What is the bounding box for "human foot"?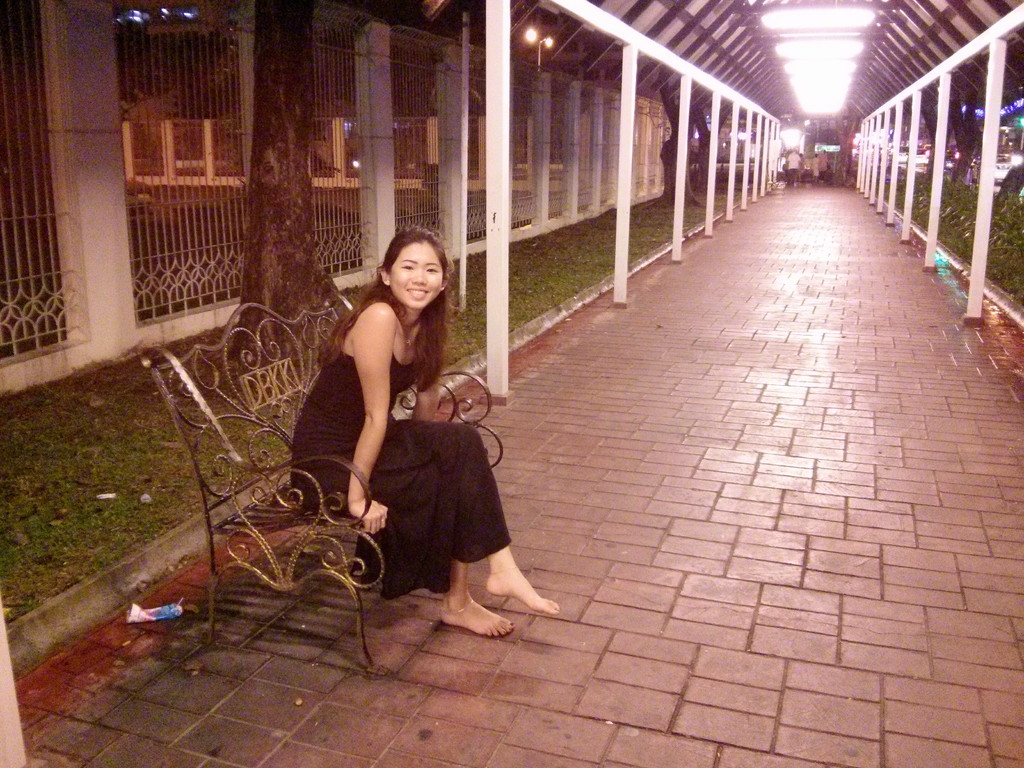
484,560,557,613.
